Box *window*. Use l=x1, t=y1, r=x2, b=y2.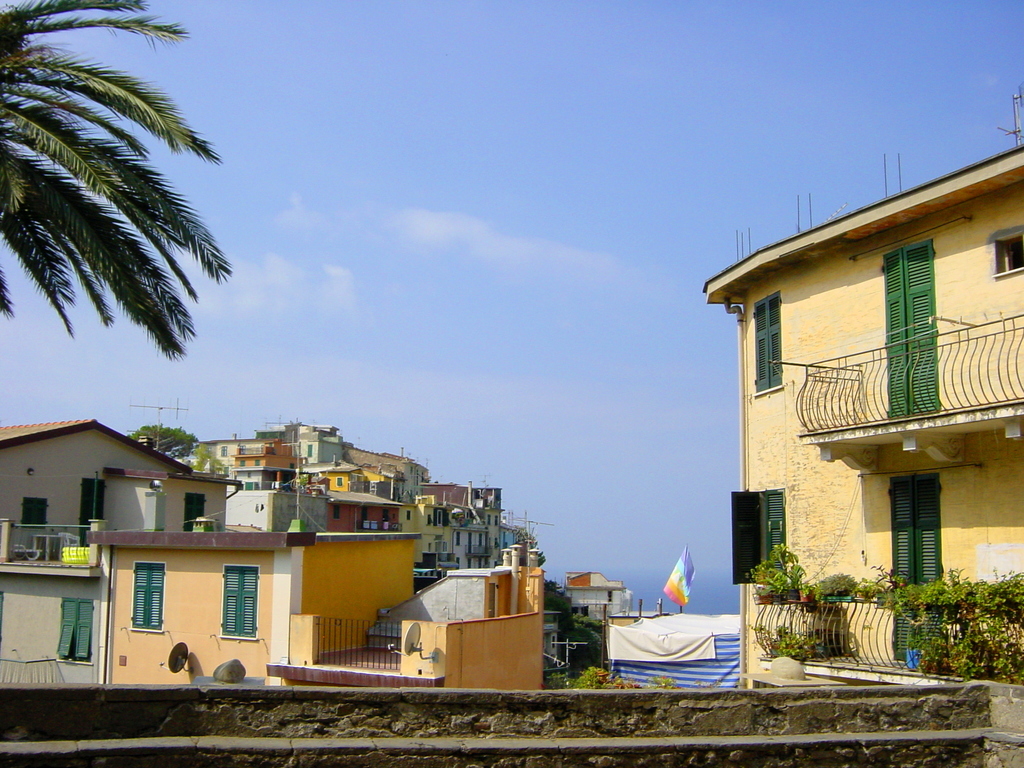
l=363, t=481, r=379, b=493.
